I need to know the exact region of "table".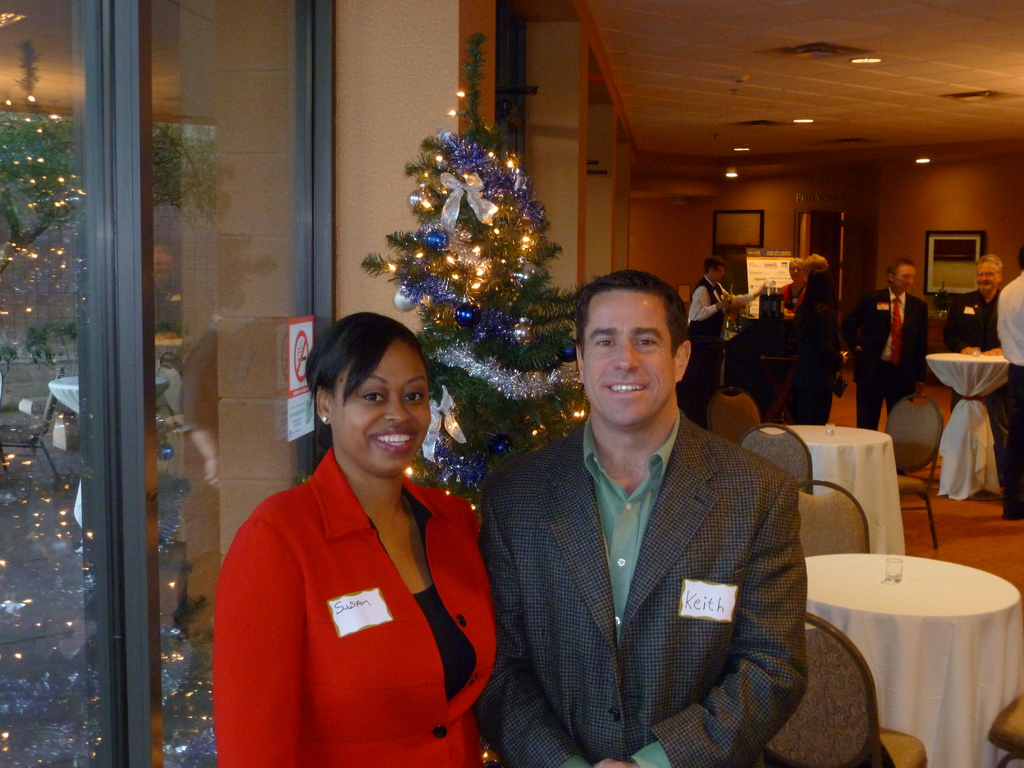
Region: {"x1": 749, "y1": 420, "x2": 911, "y2": 552}.
